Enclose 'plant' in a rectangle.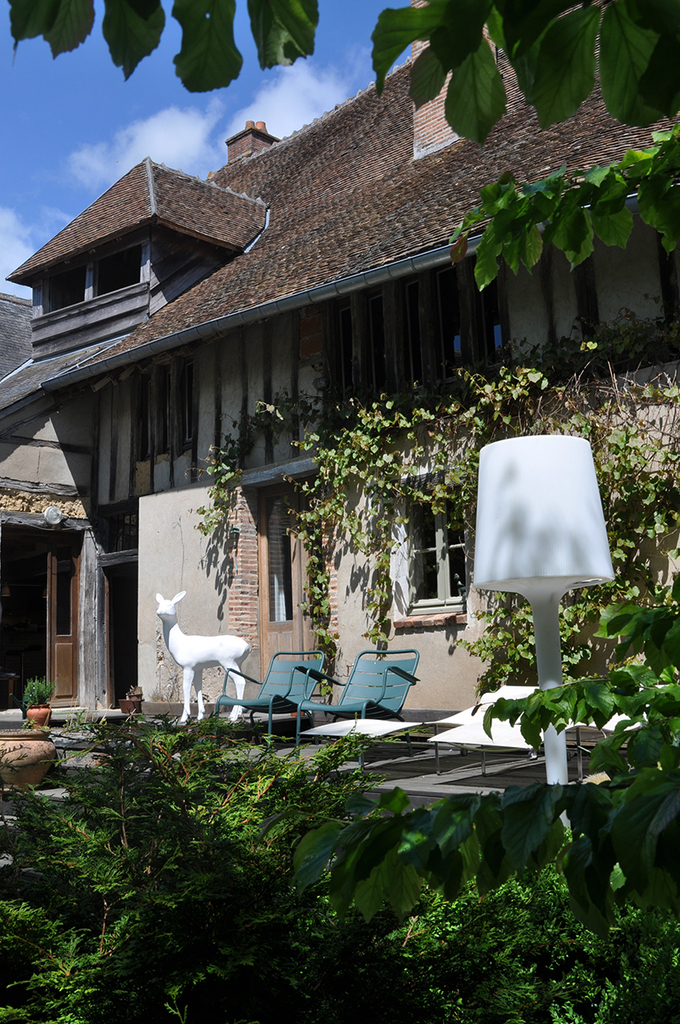
(x1=12, y1=672, x2=57, y2=717).
